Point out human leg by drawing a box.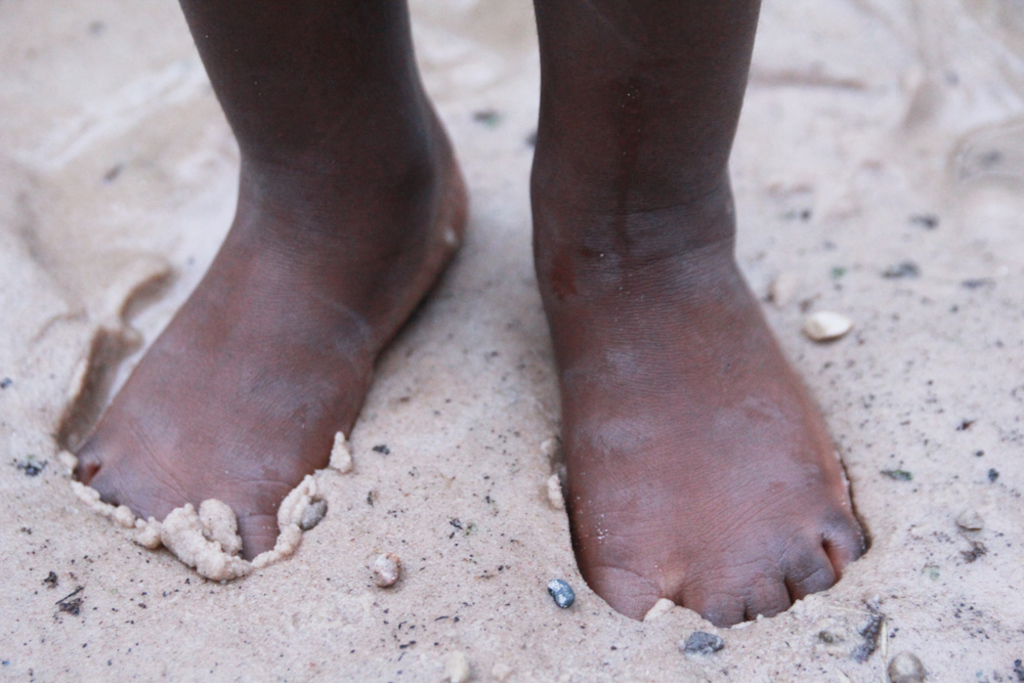
box=[528, 0, 870, 624].
